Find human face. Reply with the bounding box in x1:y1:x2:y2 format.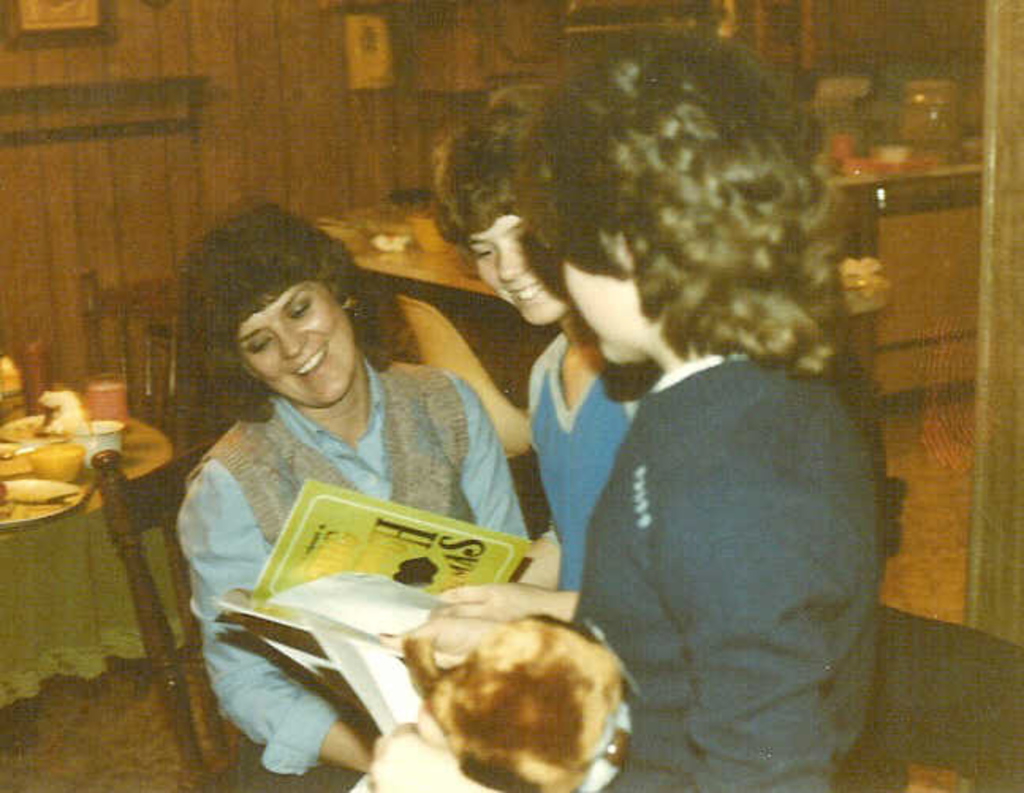
234:275:356:410.
